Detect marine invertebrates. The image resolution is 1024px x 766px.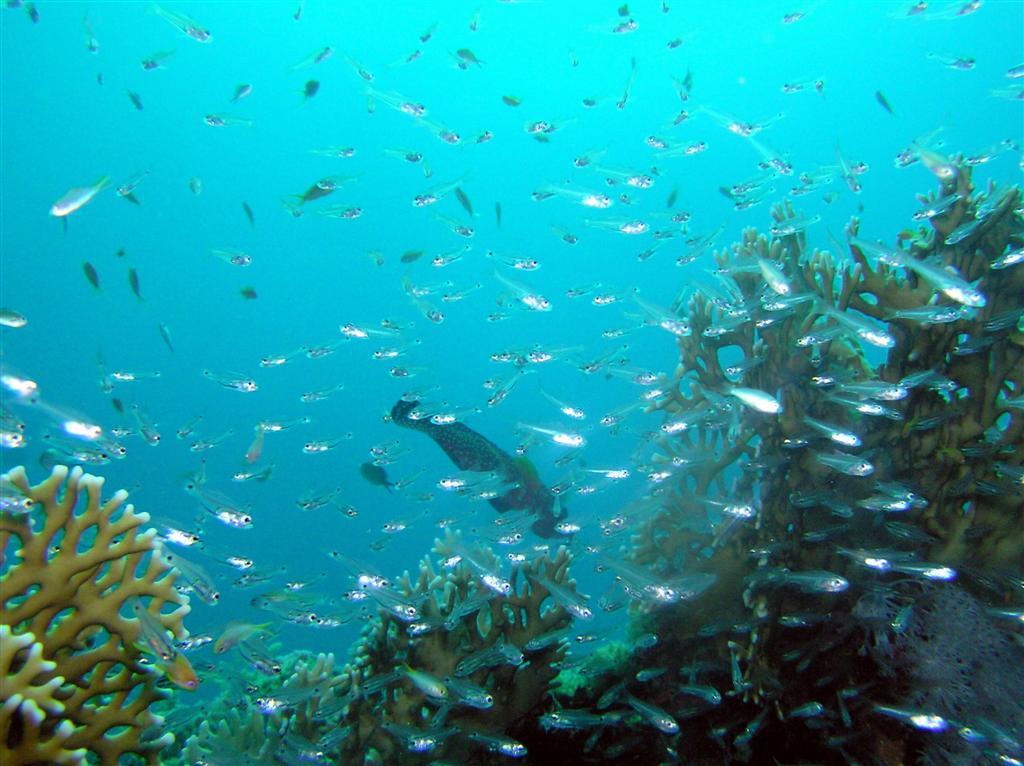
736/197/766/212.
